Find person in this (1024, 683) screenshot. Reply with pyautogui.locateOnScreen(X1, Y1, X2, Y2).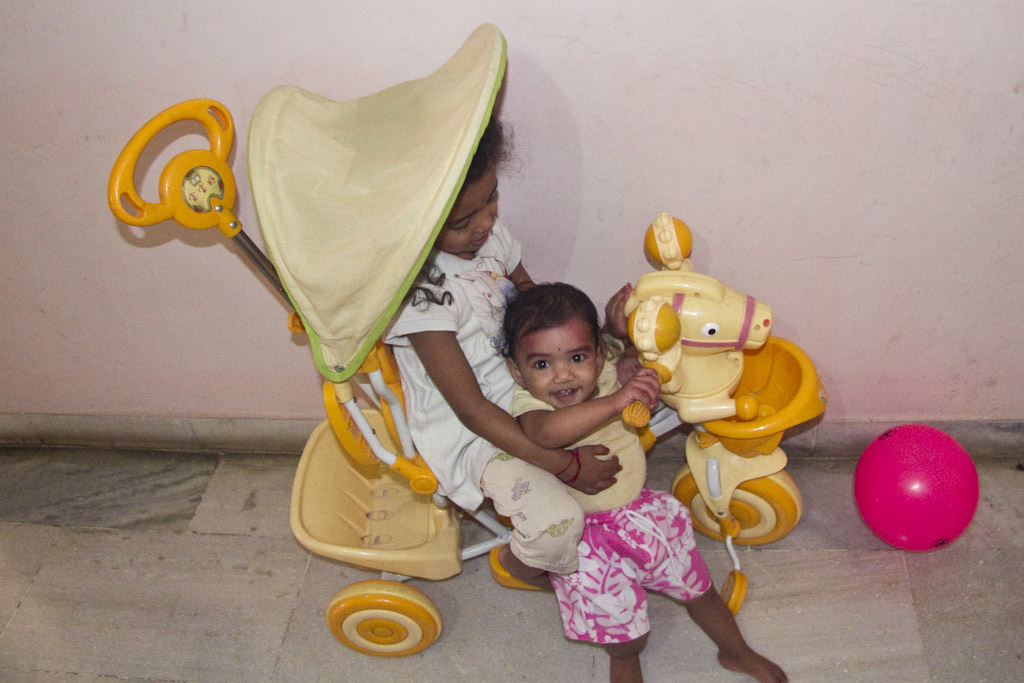
pyautogui.locateOnScreen(236, 36, 662, 634).
